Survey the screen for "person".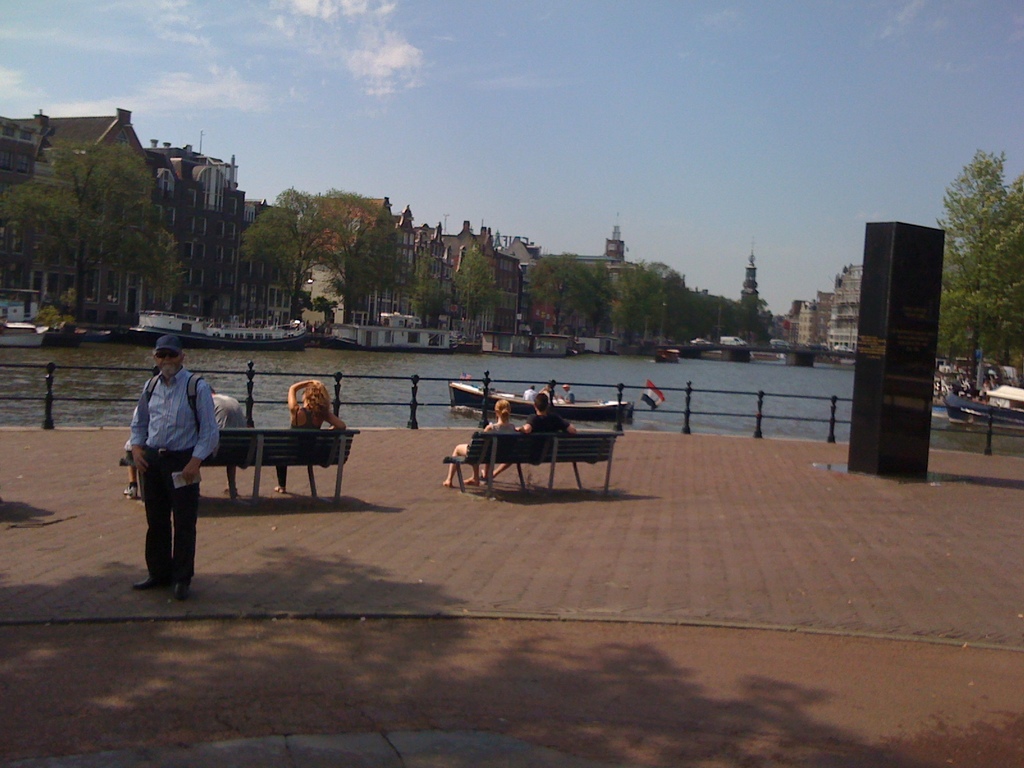
Survey found: locate(207, 387, 253, 499).
